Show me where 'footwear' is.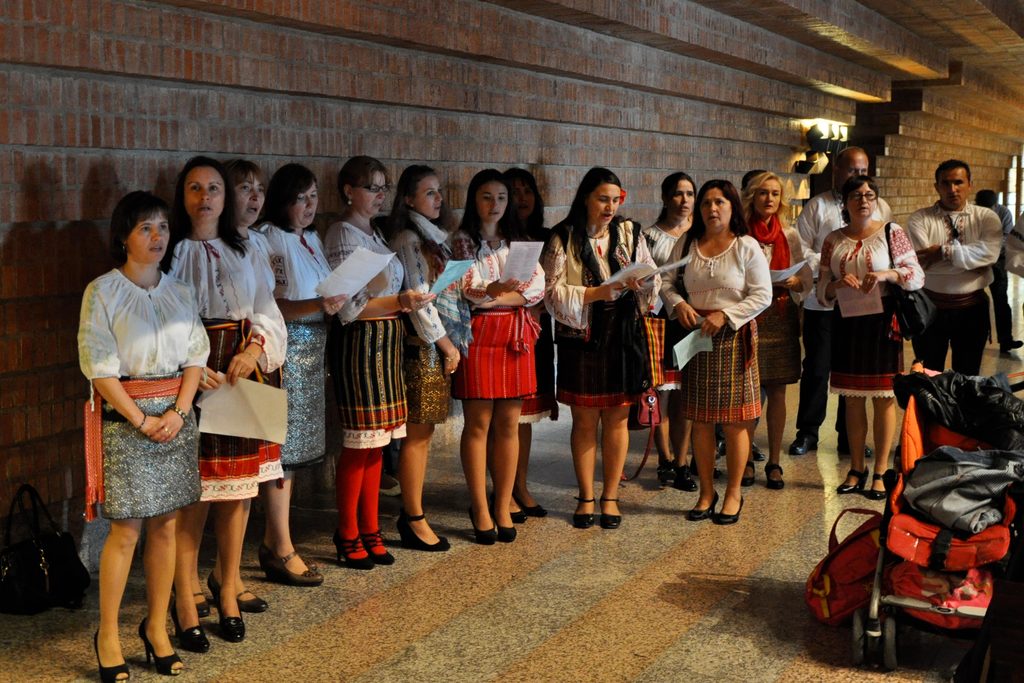
'footwear' is at 335 531 371 568.
